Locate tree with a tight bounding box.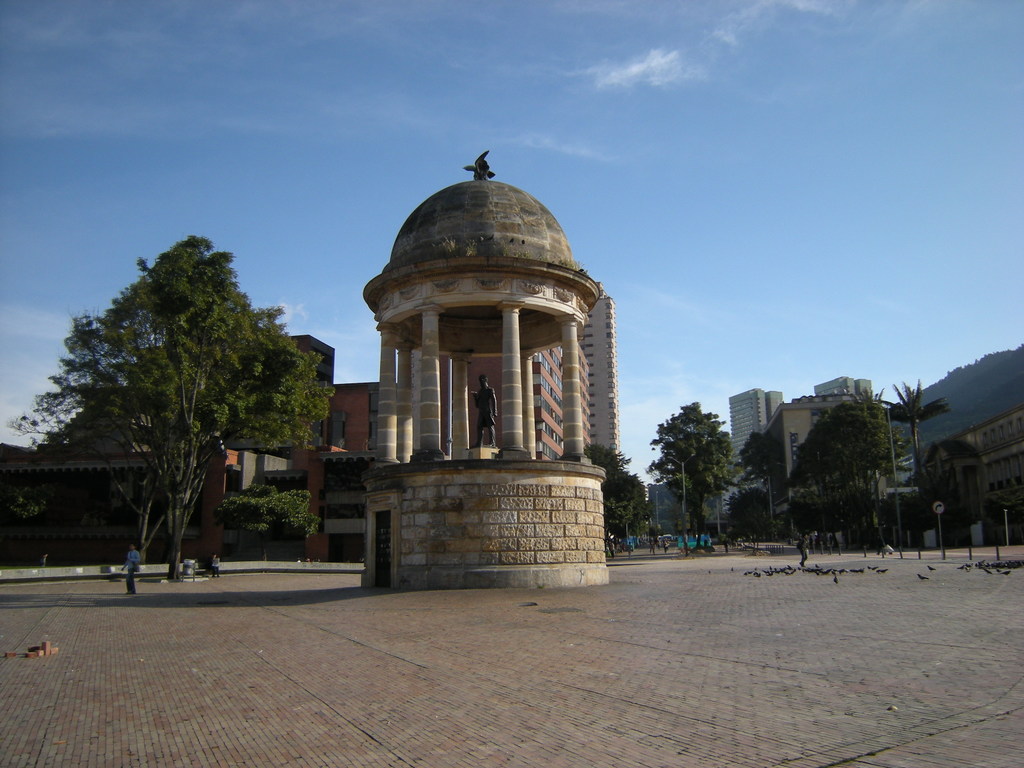
(644,401,746,551).
